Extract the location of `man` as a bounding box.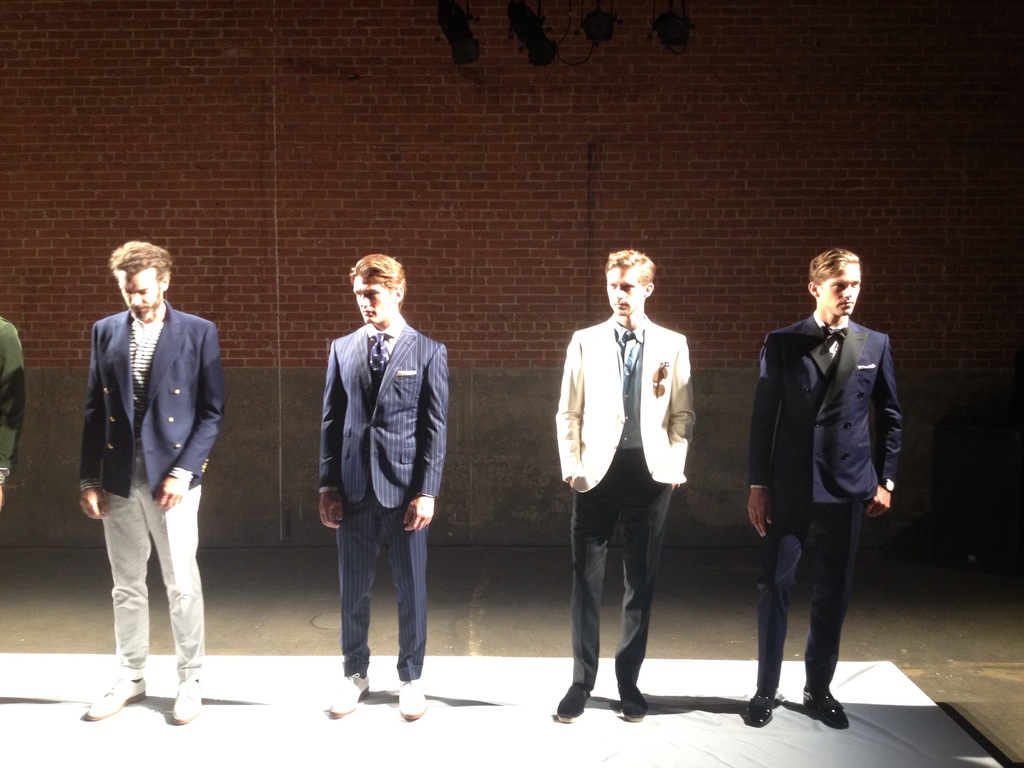
bbox=(319, 253, 447, 719).
